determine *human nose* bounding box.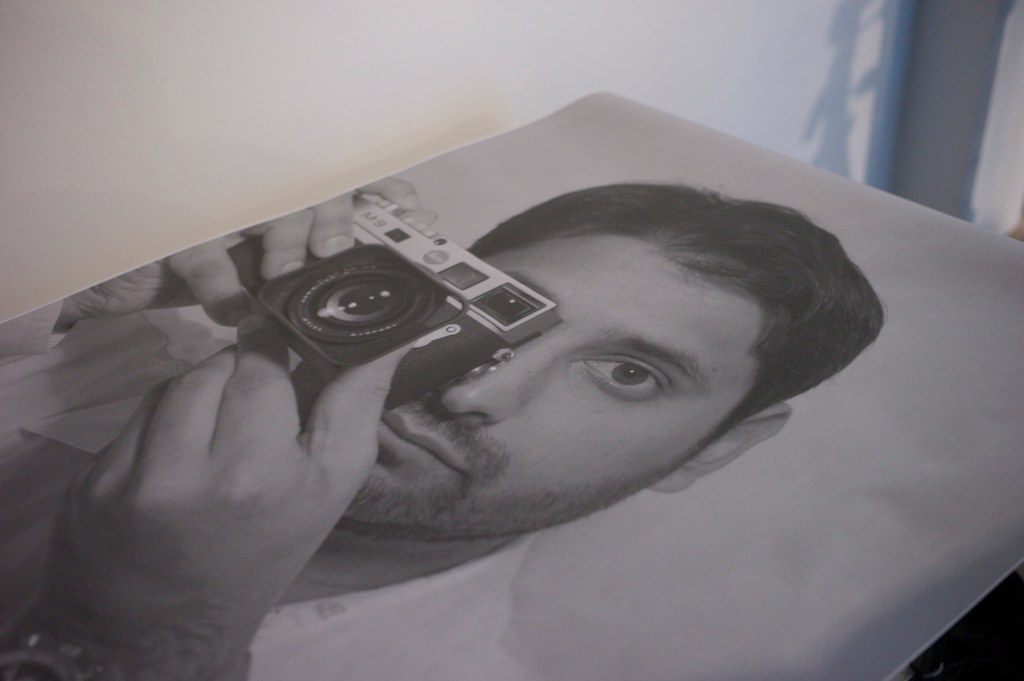
Determined: (left=434, top=324, right=569, bottom=425).
